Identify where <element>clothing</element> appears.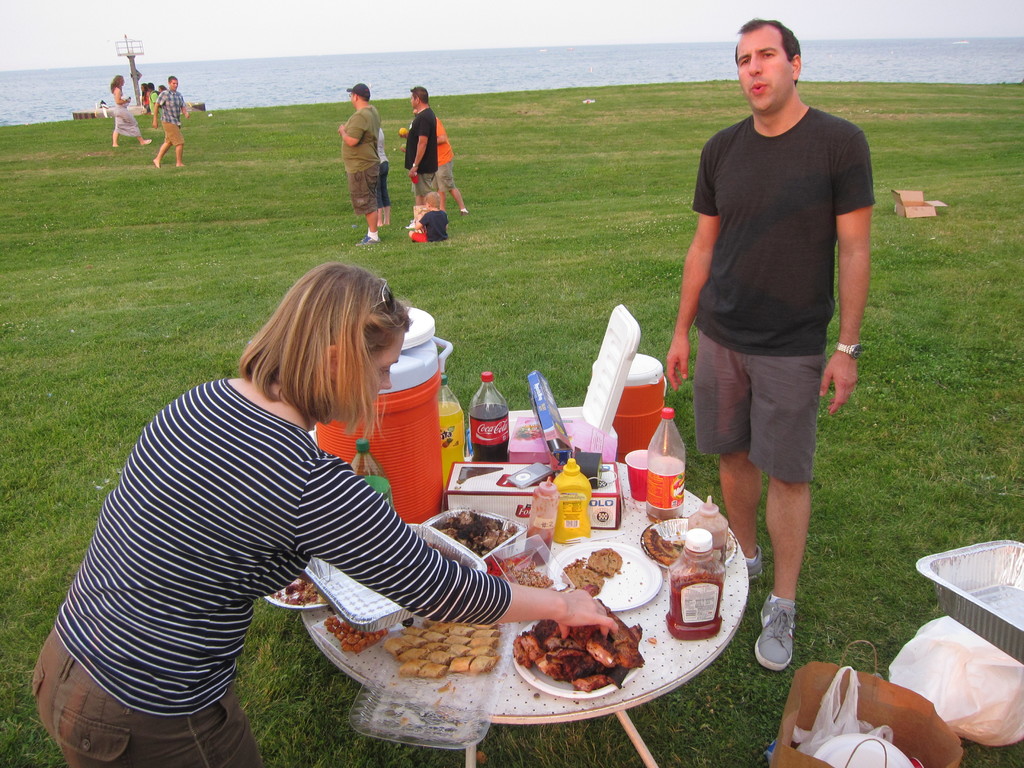
Appears at (339,105,383,216).
